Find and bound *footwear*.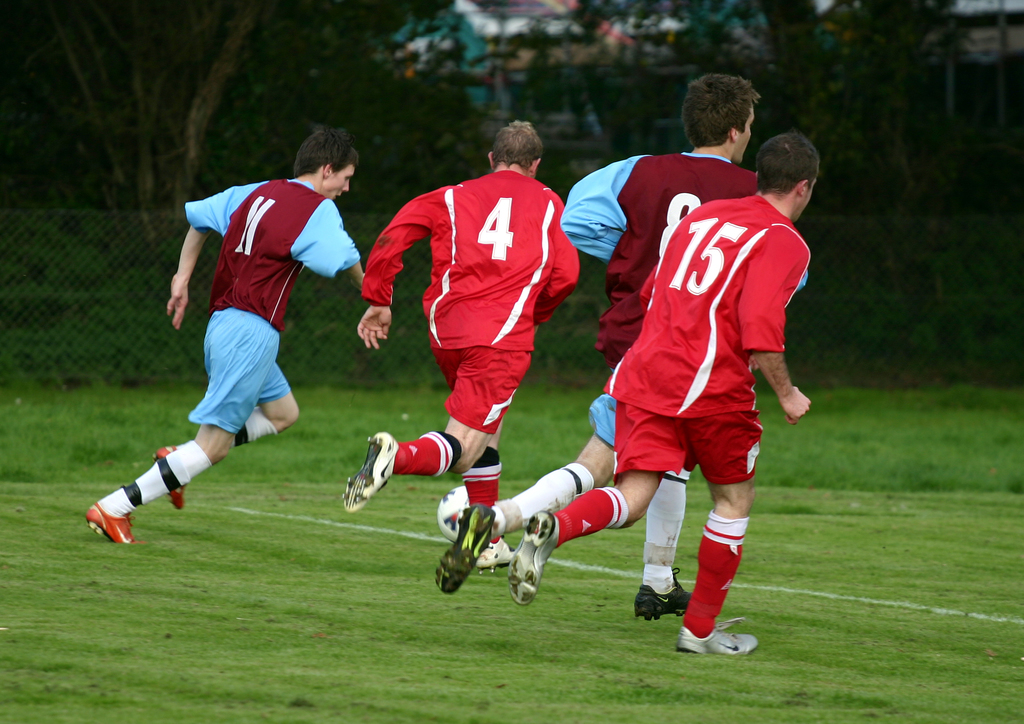
Bound: left=84, top=489, right=141, bottom=549.
